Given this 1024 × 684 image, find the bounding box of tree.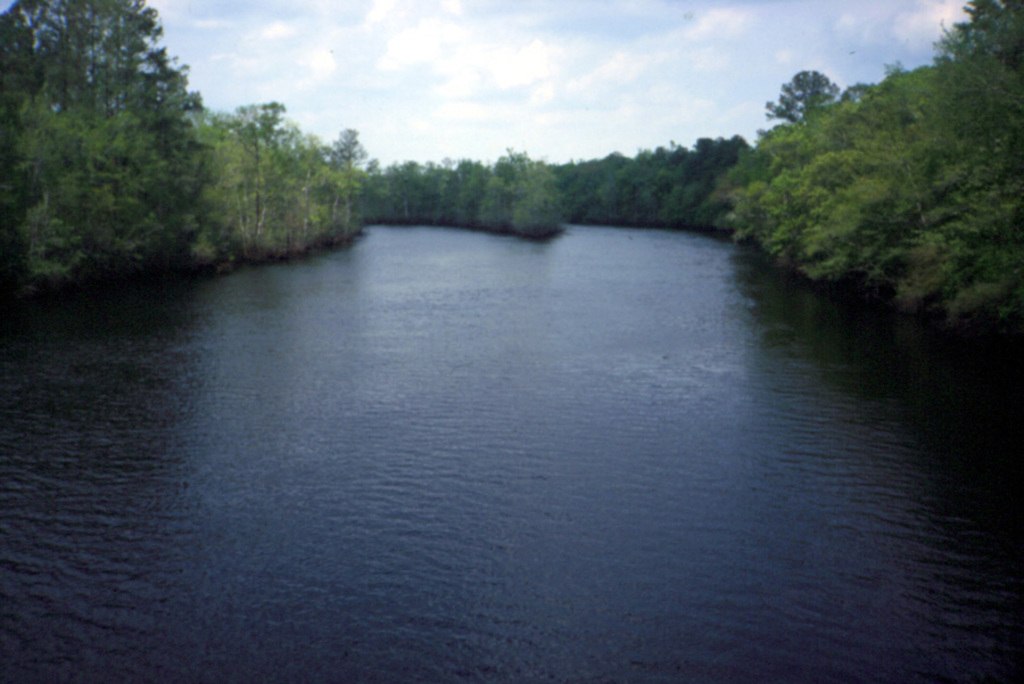
bbox=(715, 0, 1023, 336).
